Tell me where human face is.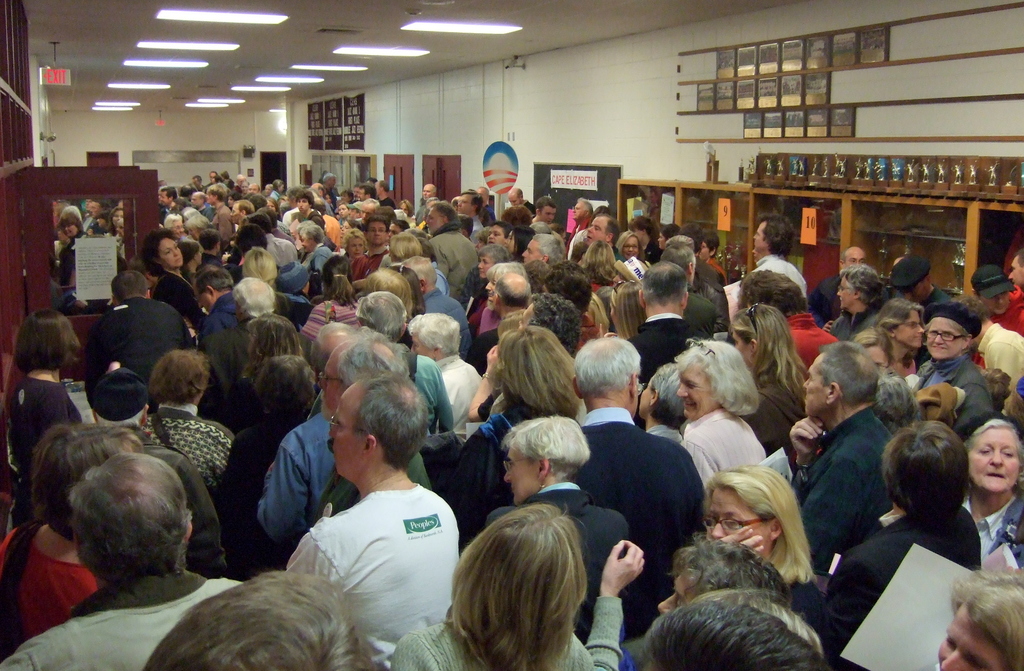
human face is at bbox(459, 227, 468, 237).
